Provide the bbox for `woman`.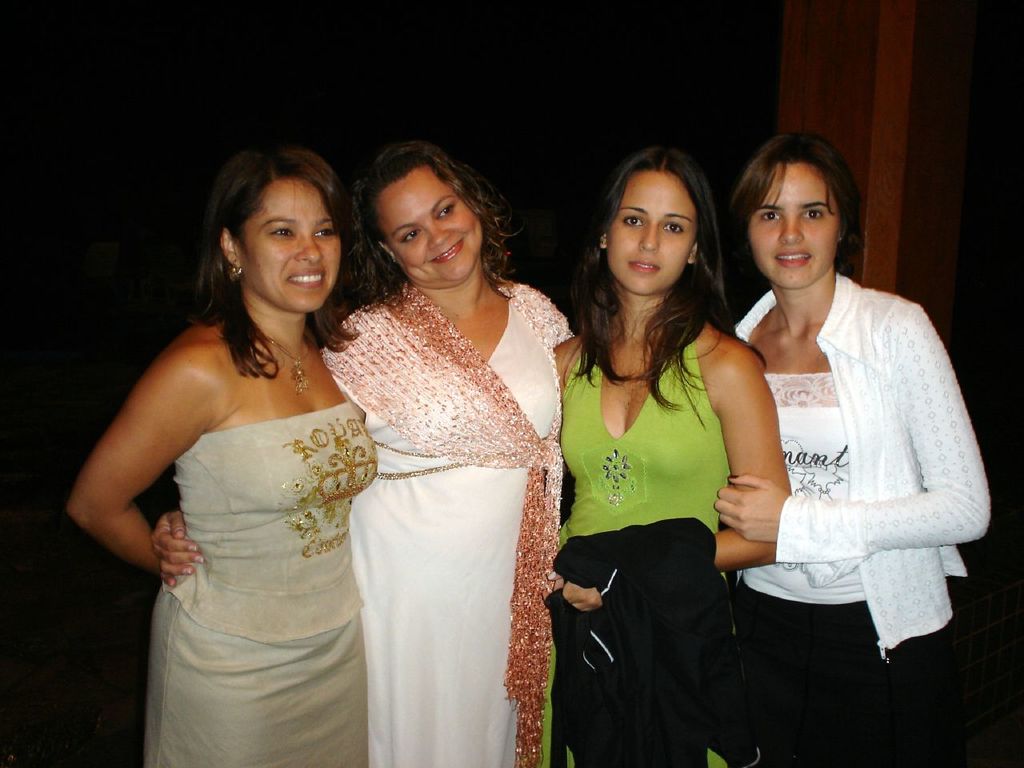
Rect(542, 143, 792, 767).
